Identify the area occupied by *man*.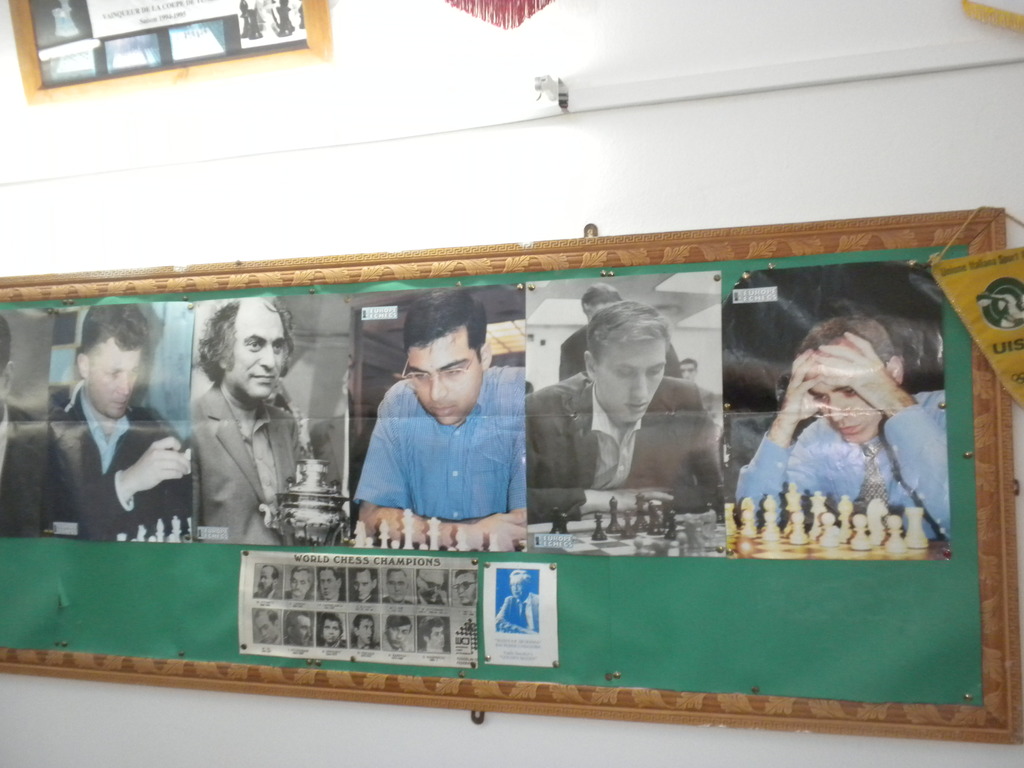
Area: bbox=(381, 614, 414, 652).
